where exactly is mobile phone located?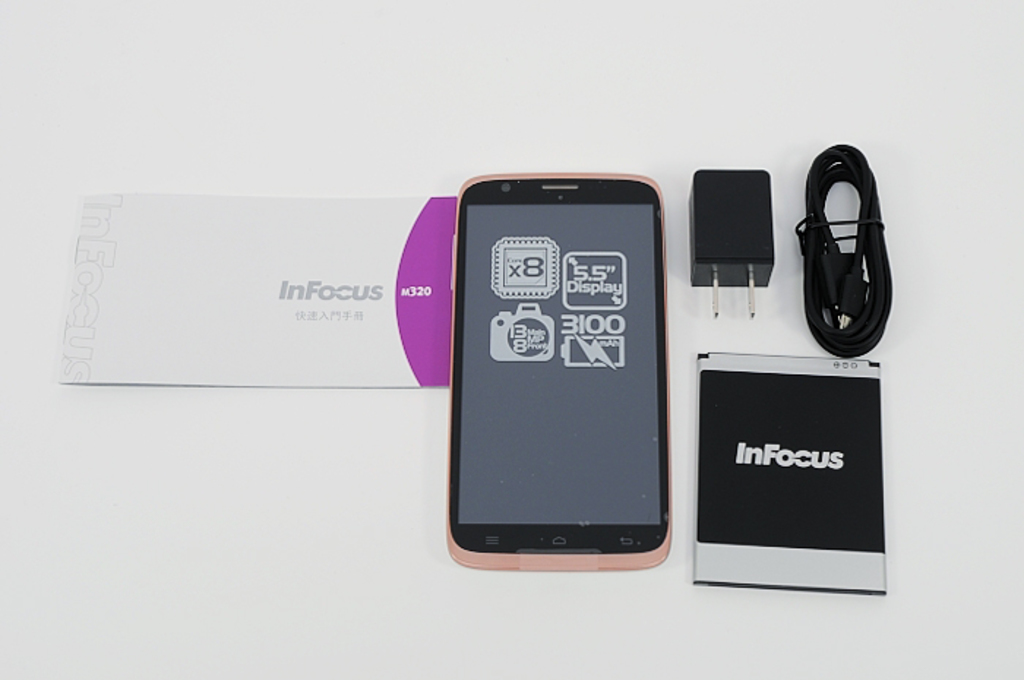
Its bounding box is select_region(446, 171, 670, 573).
